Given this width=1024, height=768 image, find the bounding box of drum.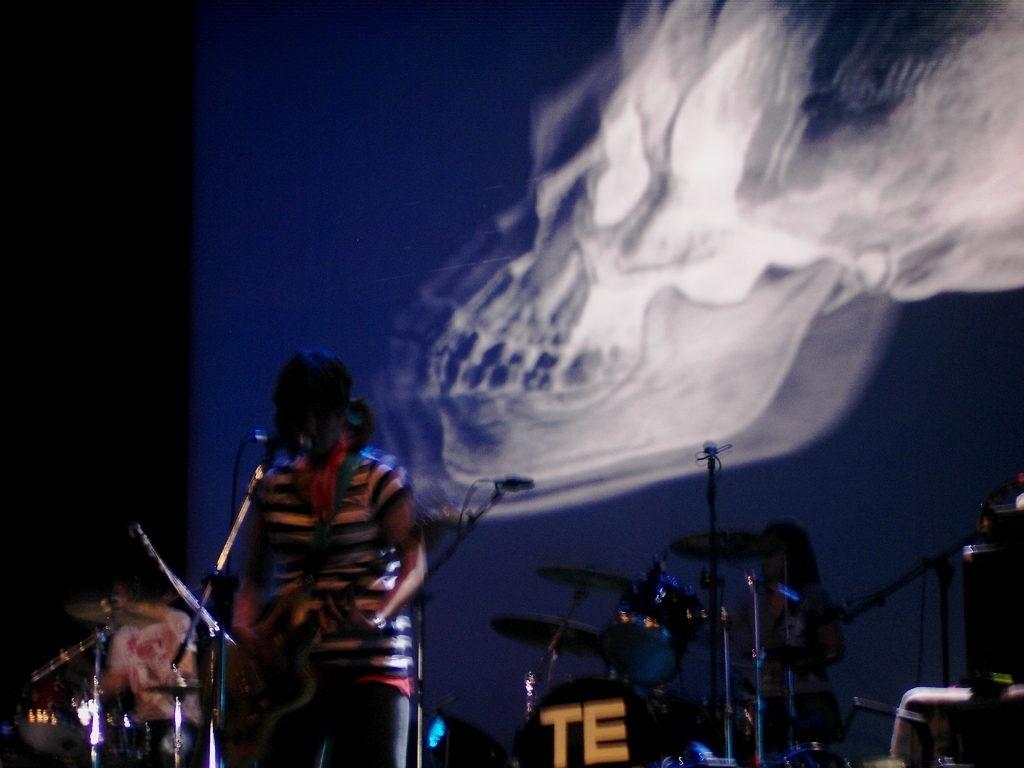
<region>524, 673, 670, 767</region>.
